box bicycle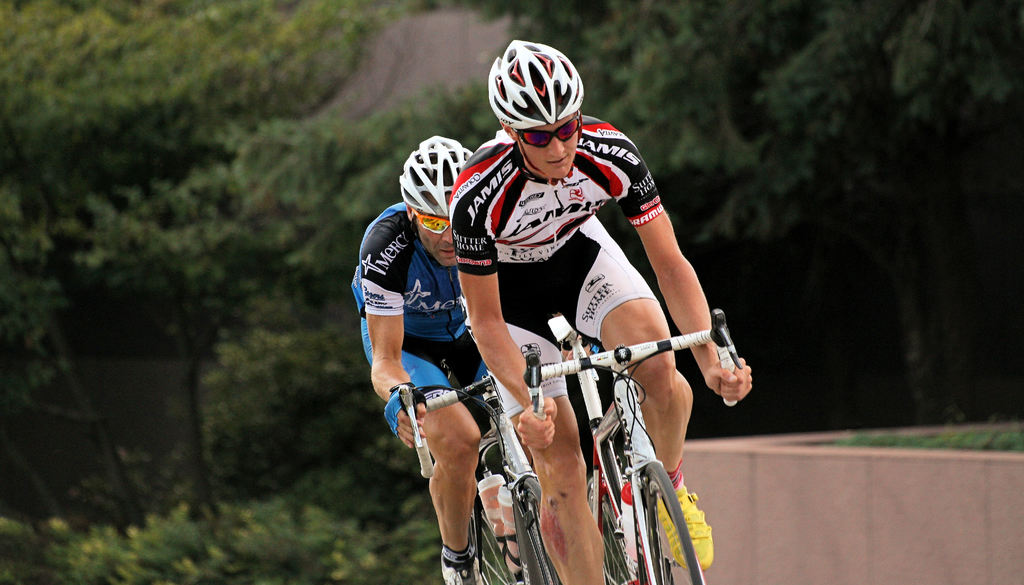
(522,307,749,584)
